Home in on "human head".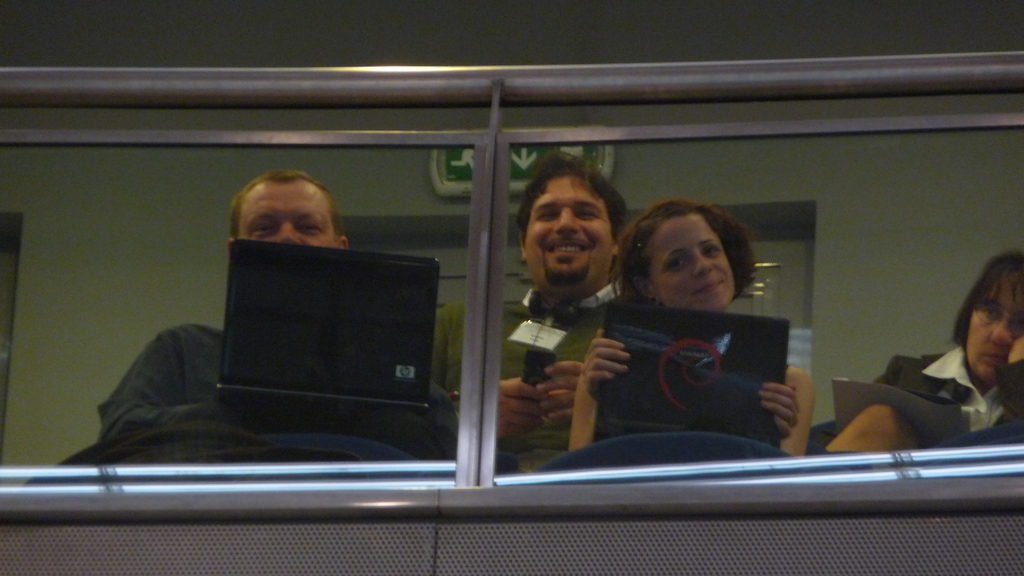
Homed in at bbox=(961, 252, 1023, 384).
